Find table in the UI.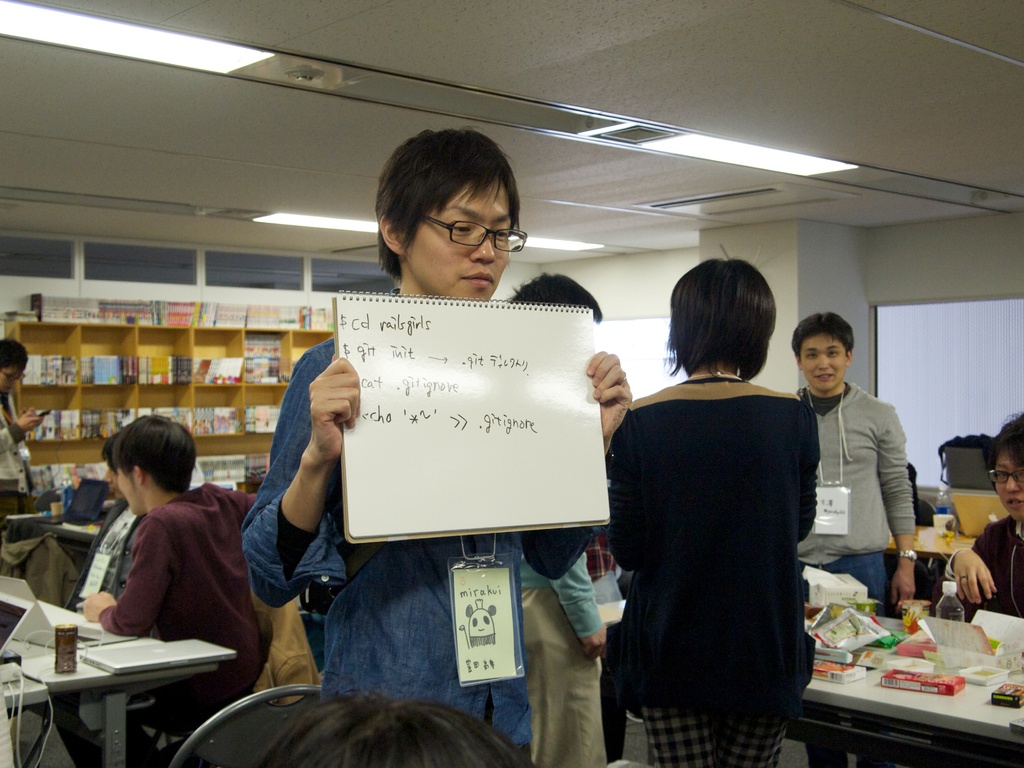
UI element at select_region(0, 586, 215, 767).
